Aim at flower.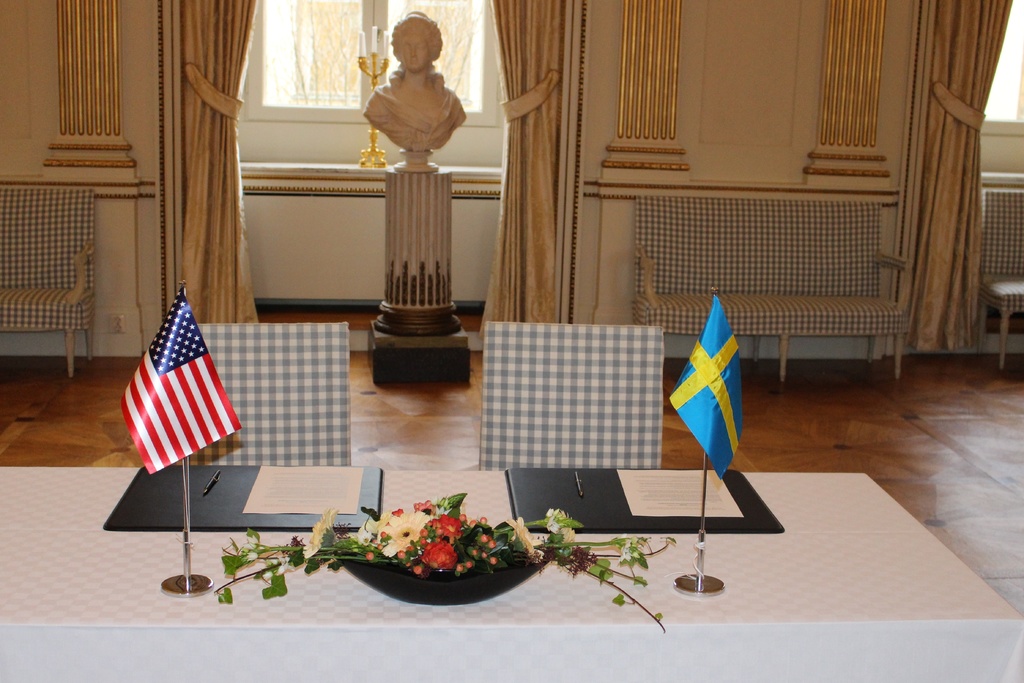
Aimed at detection(273, 557, 294, 575).
